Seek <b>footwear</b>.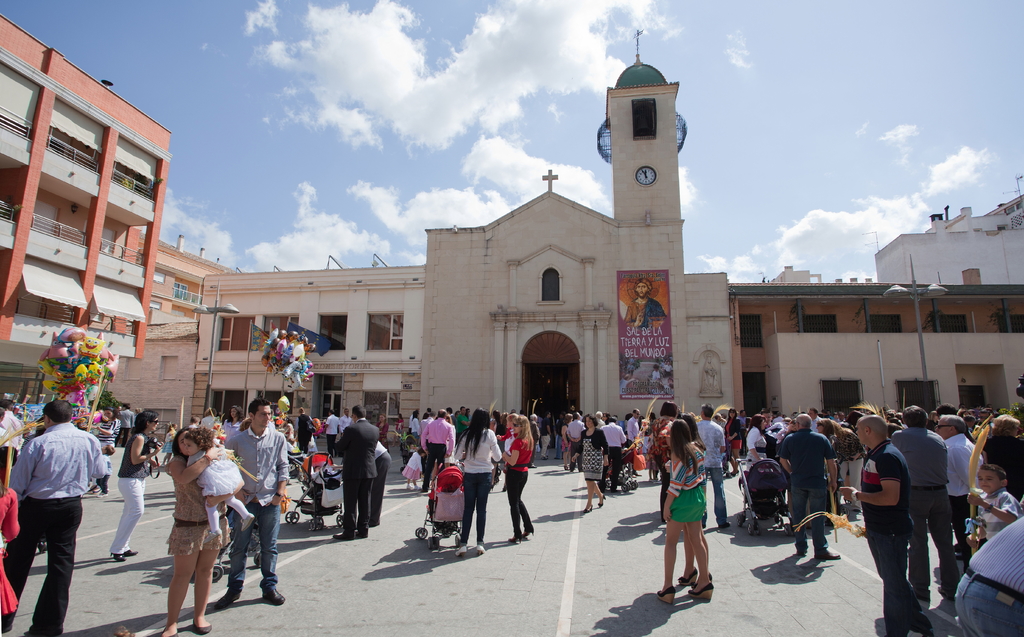
crop(952, 544, 963, 554).
